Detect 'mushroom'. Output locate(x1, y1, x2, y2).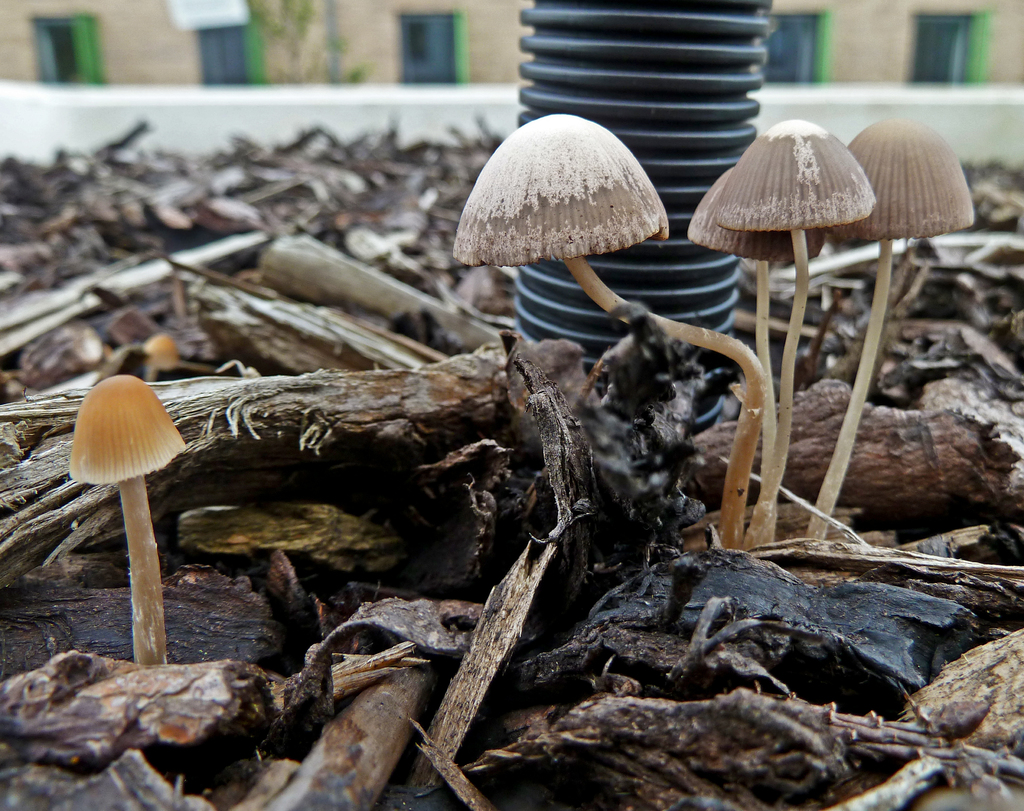
locate(65, 365, 185, 646).
